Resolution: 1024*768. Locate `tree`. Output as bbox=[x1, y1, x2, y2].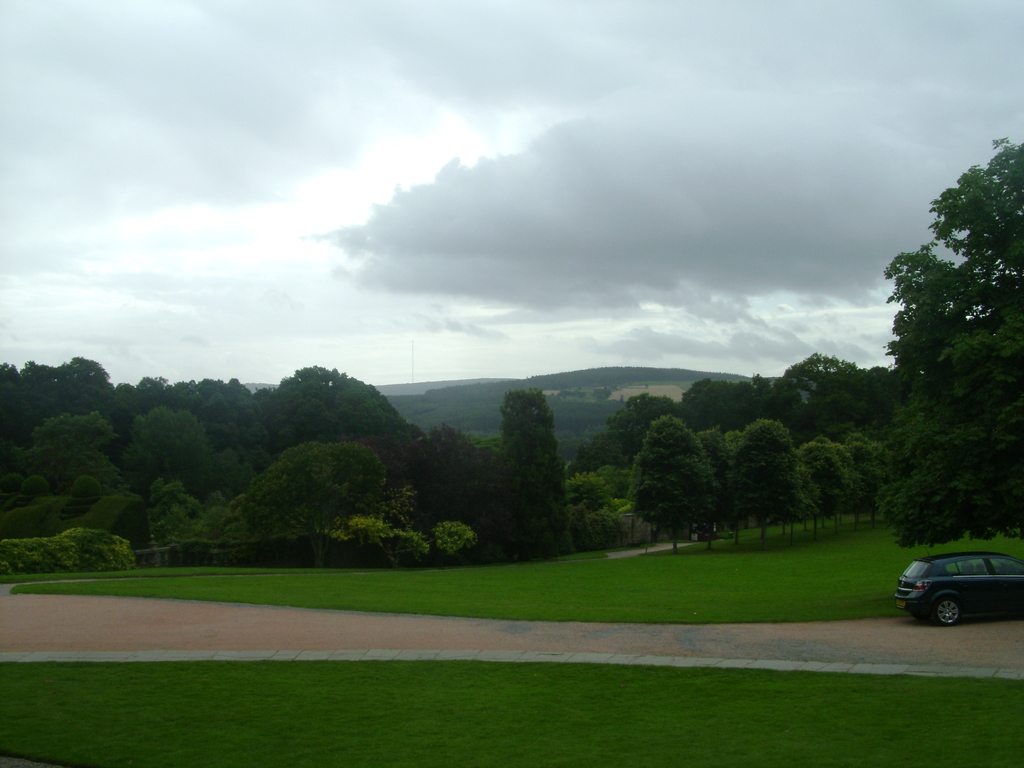
bbox=[839, 431, 893, 540].
